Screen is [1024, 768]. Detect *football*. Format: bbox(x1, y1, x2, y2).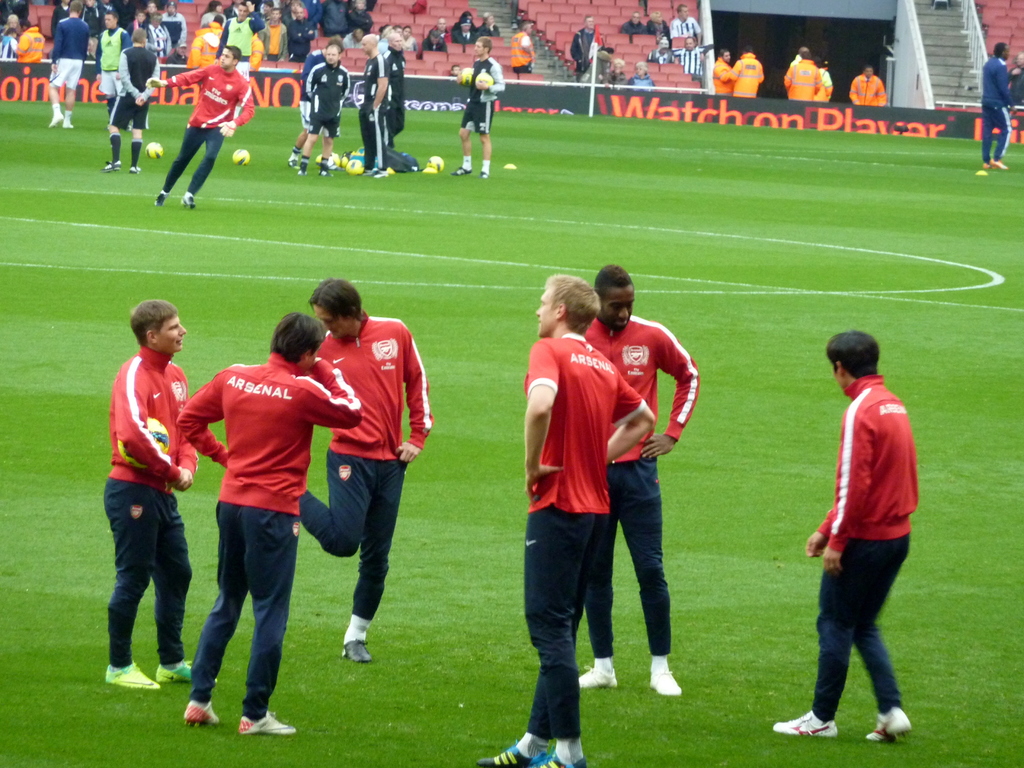
bbox(426, 154, 445, 172).
